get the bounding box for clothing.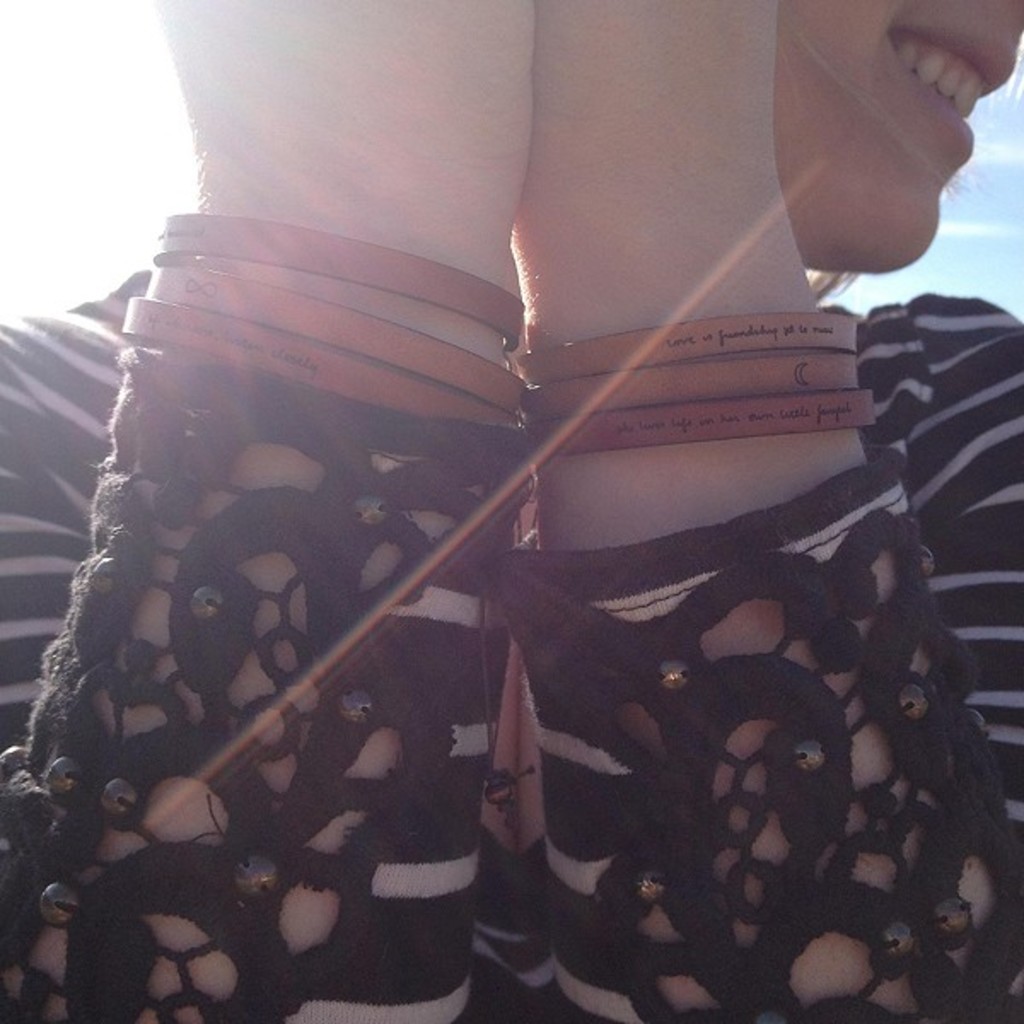
detection(0, 193, 1022, 1022).
